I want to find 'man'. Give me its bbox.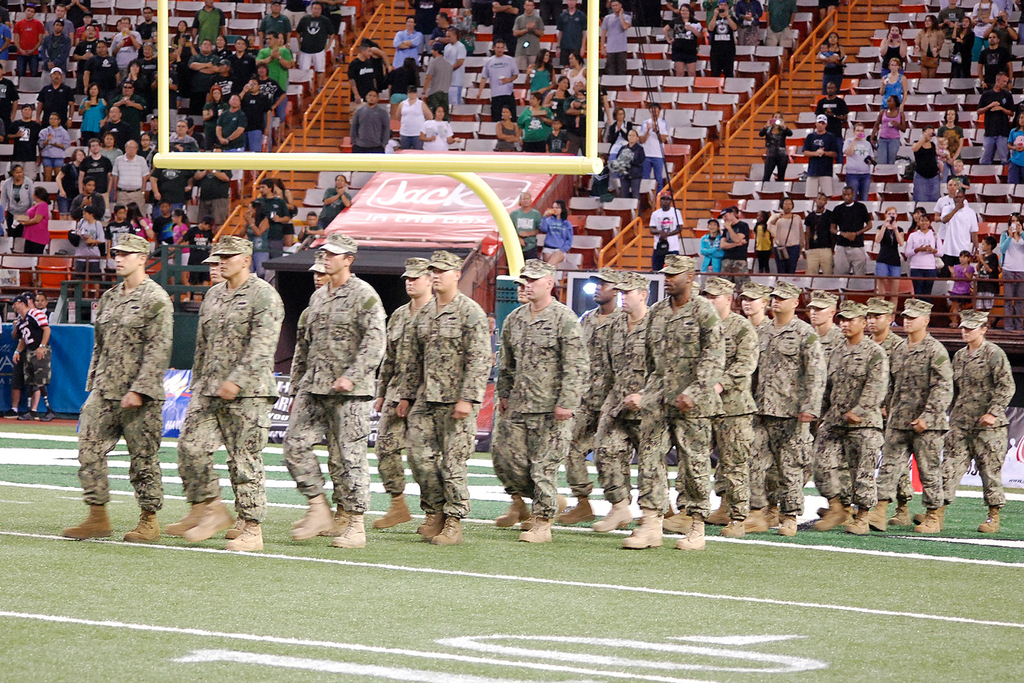
[665,0,698,20].
